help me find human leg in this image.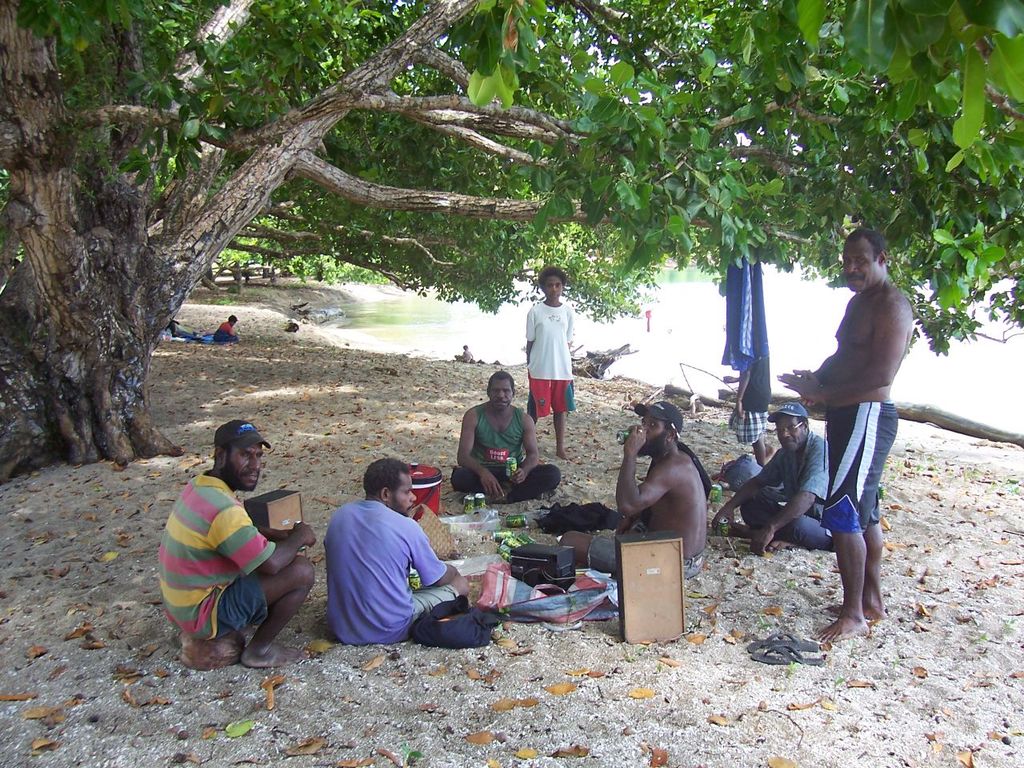
Found it: l=447, t=470, r=497, b=502.
